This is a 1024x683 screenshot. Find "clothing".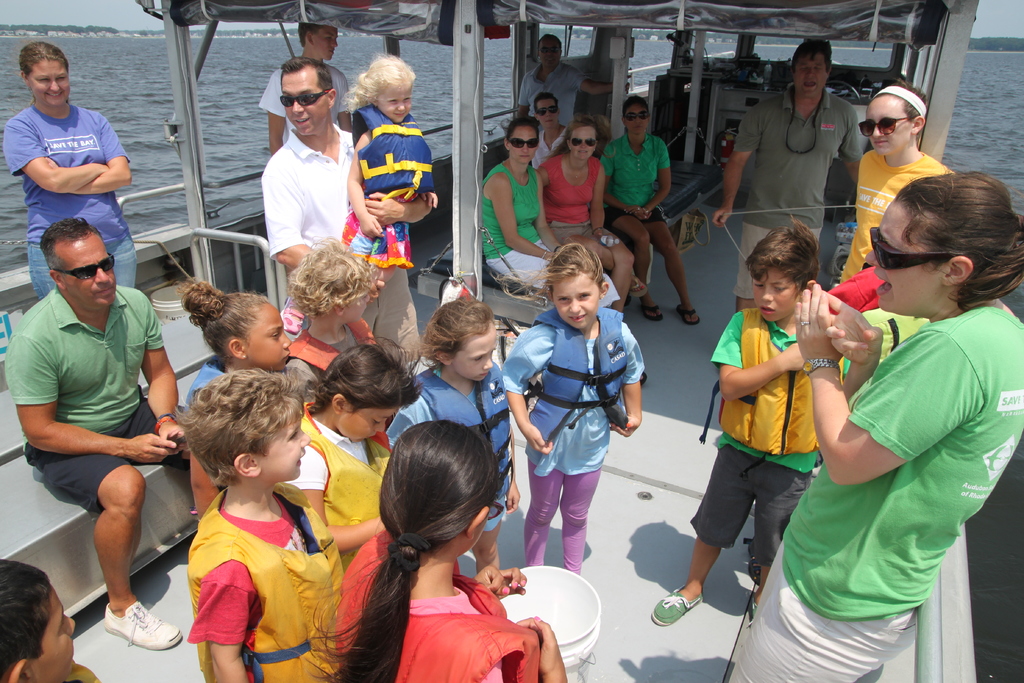
Bounding box: [left=498, top=303, right=646, bottom=567].
